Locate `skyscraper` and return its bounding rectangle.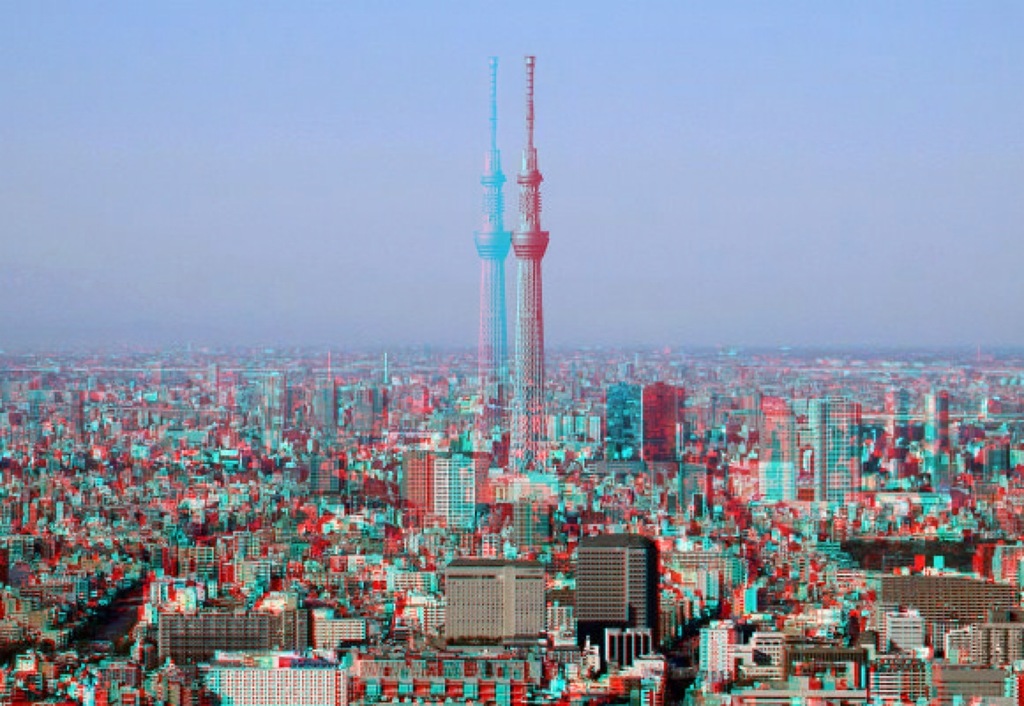
rect(507, 55, 556, 490).
